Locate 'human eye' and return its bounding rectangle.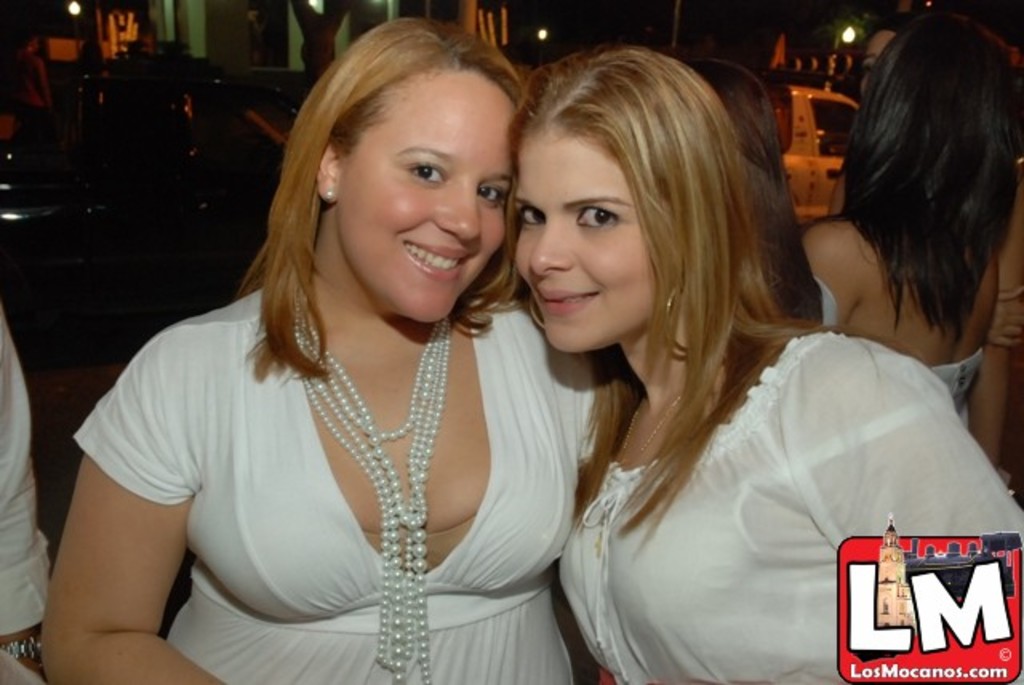
<box>518,202,552,230</box>.
